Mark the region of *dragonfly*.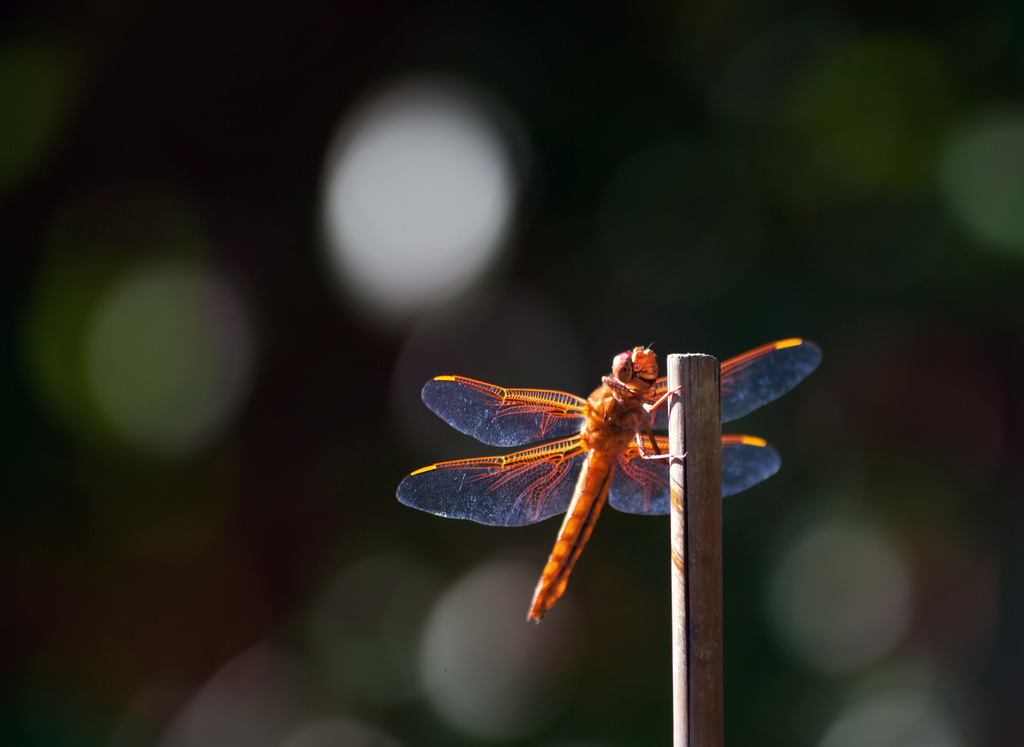
Region: <box>396,335,826,623</box>.
